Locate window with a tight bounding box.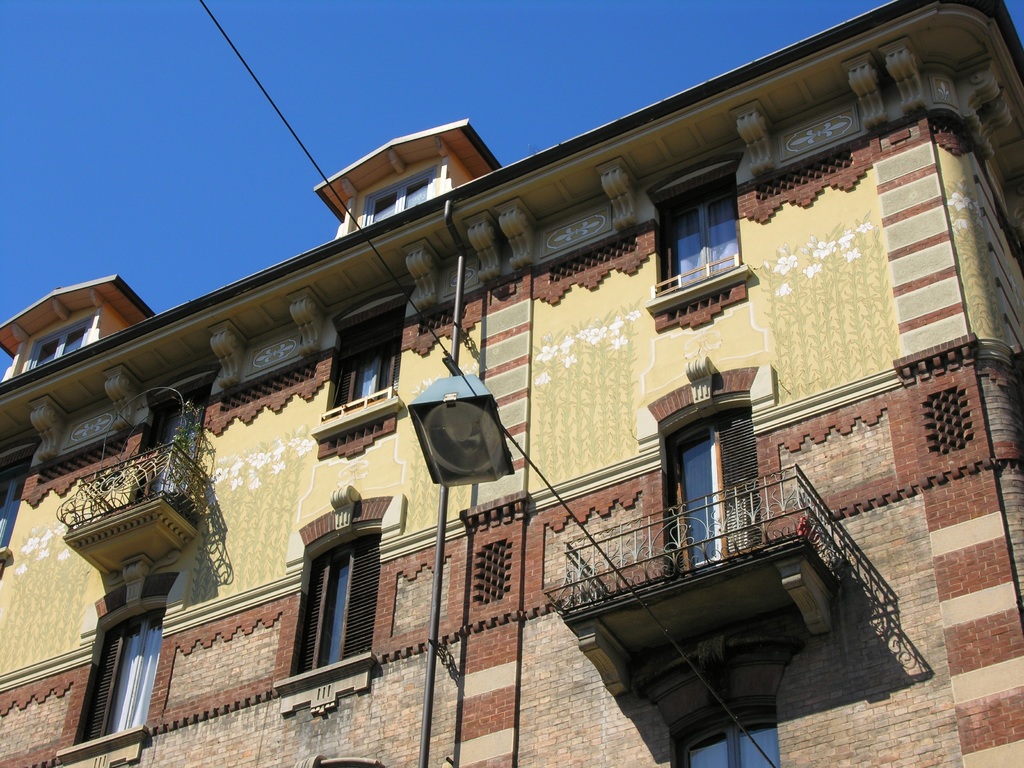
(x1=116, y1=349, x2=228, y2=525).
